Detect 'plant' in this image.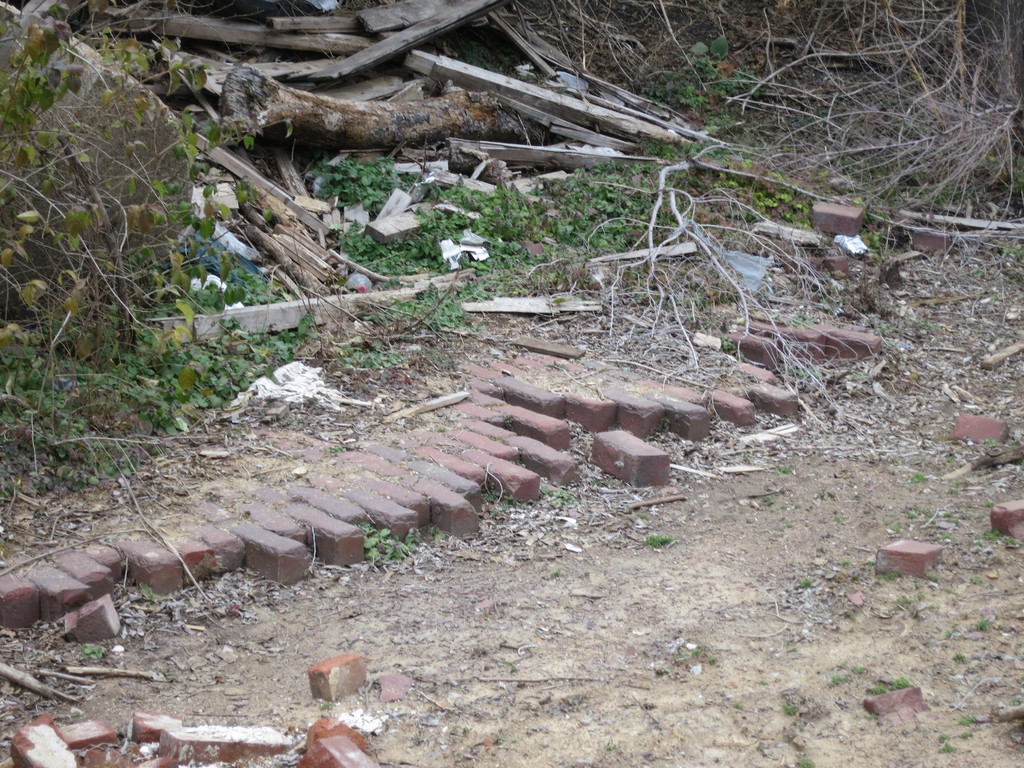
Detection: crop(863, 217, 898, 259).
